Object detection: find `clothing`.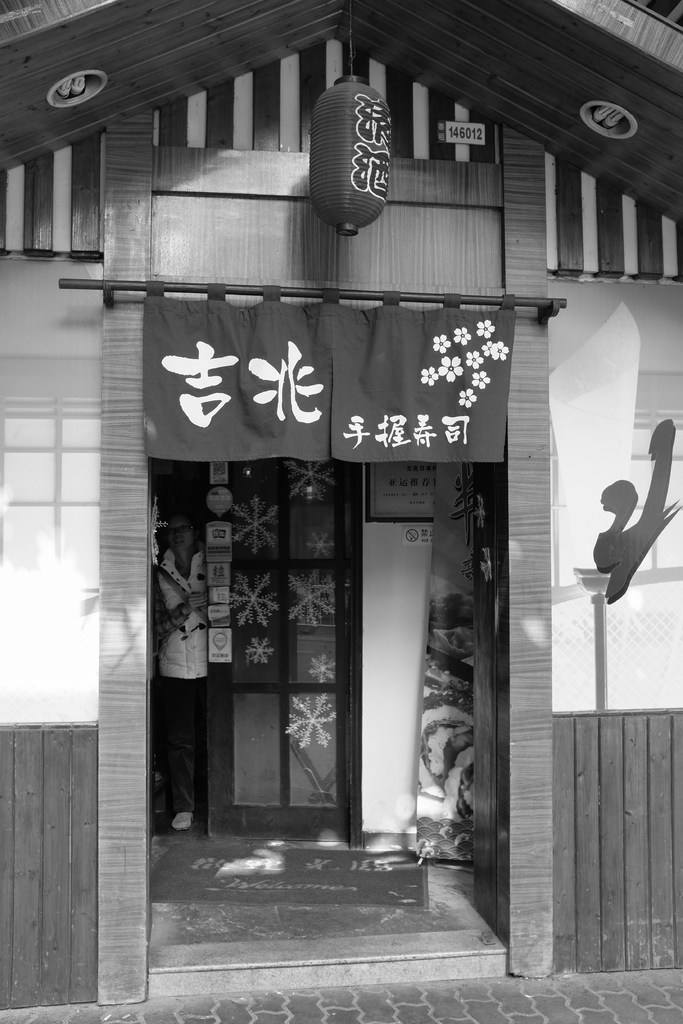
Rect(153, 541, 218, 809).
